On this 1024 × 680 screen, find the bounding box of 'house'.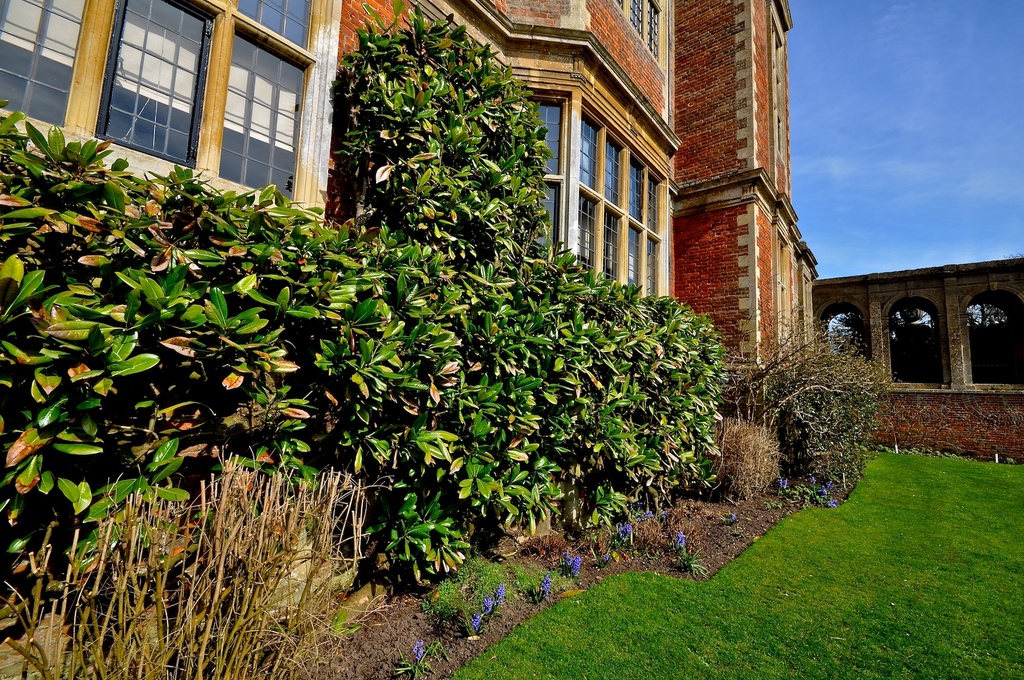
Bounding box: 805, 256, 1023, 407.
